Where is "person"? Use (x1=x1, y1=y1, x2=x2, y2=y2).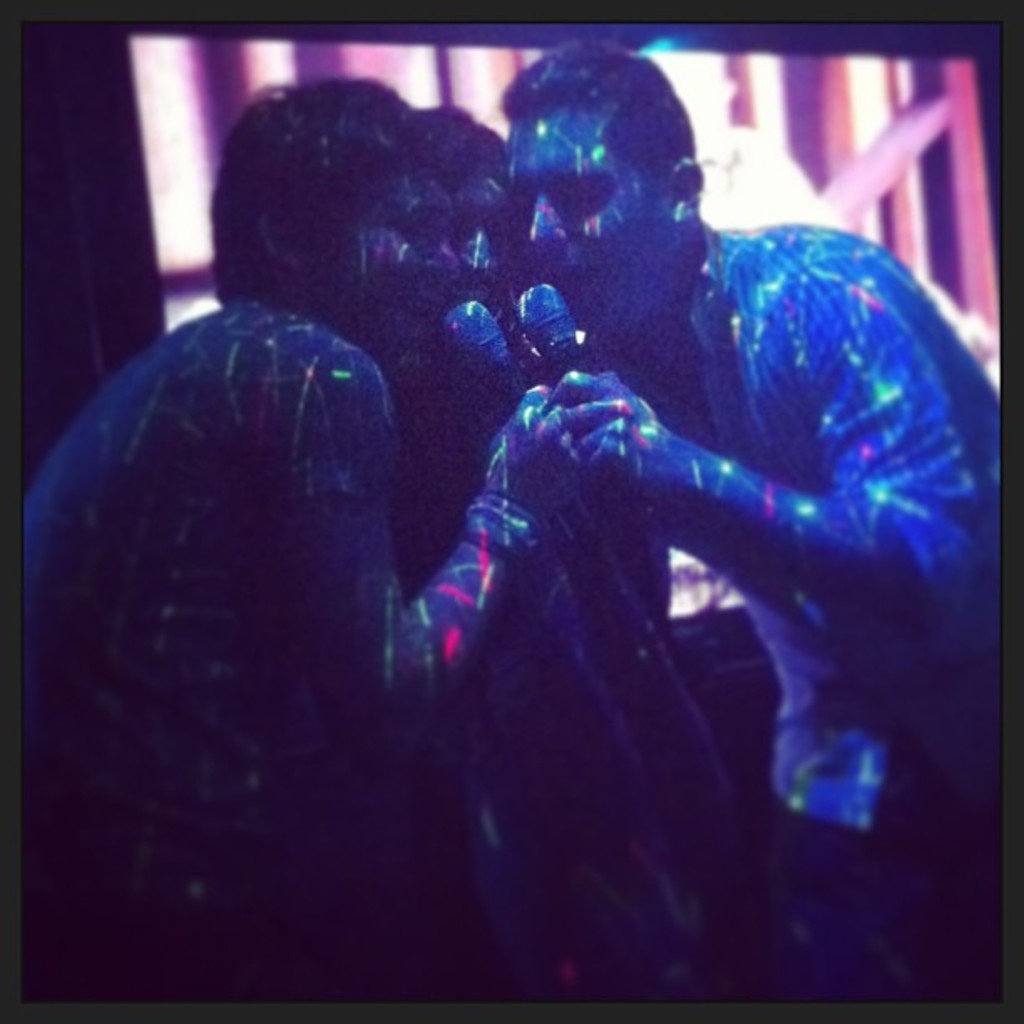
(x1=341, y1=129, x2=750, y2=1002).
